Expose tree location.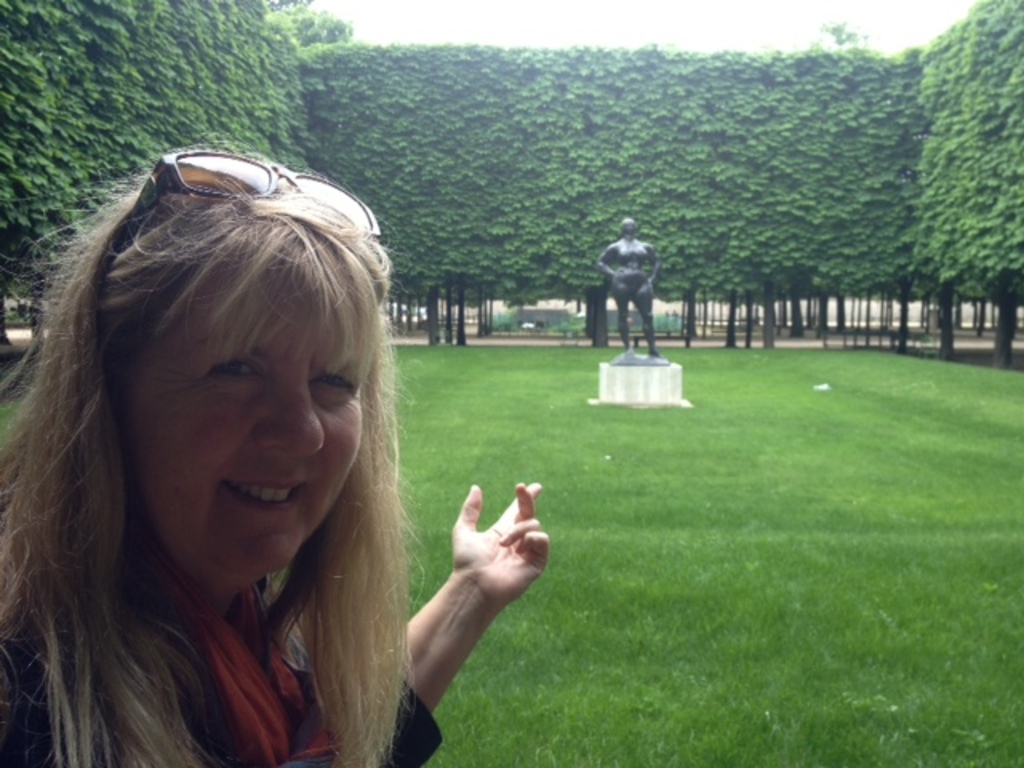
Exposed at (x1=269, y1=0, x2=363, y2=48).
